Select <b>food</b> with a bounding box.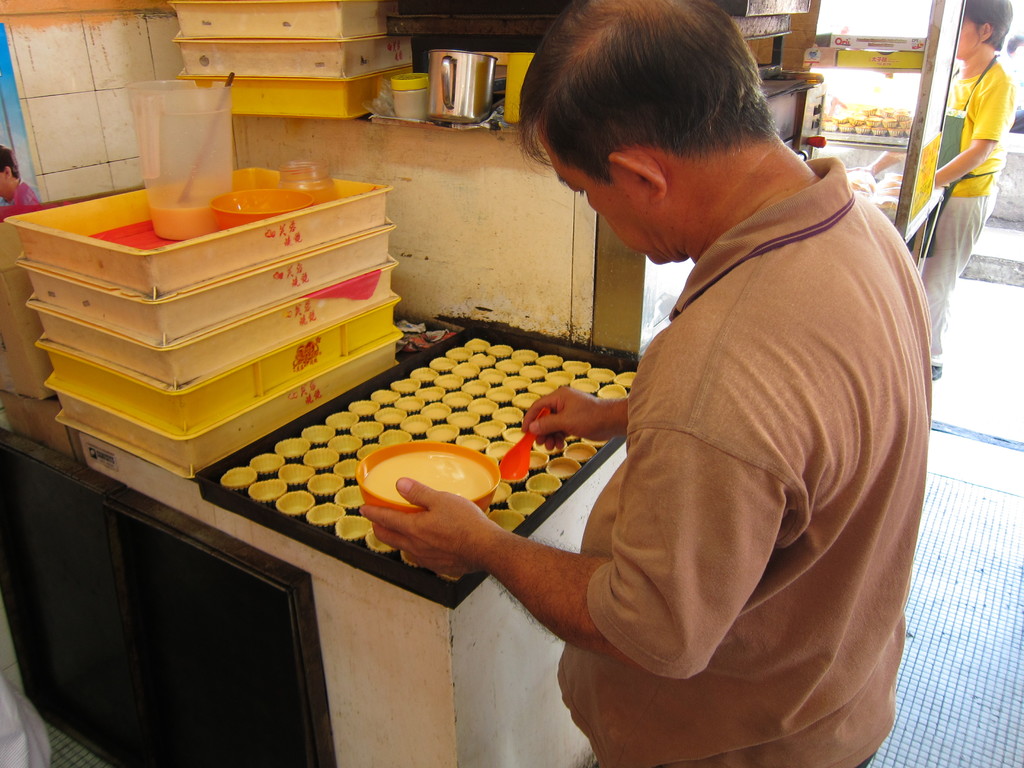
x1=499, y1=408, x2=521, y2=422.
